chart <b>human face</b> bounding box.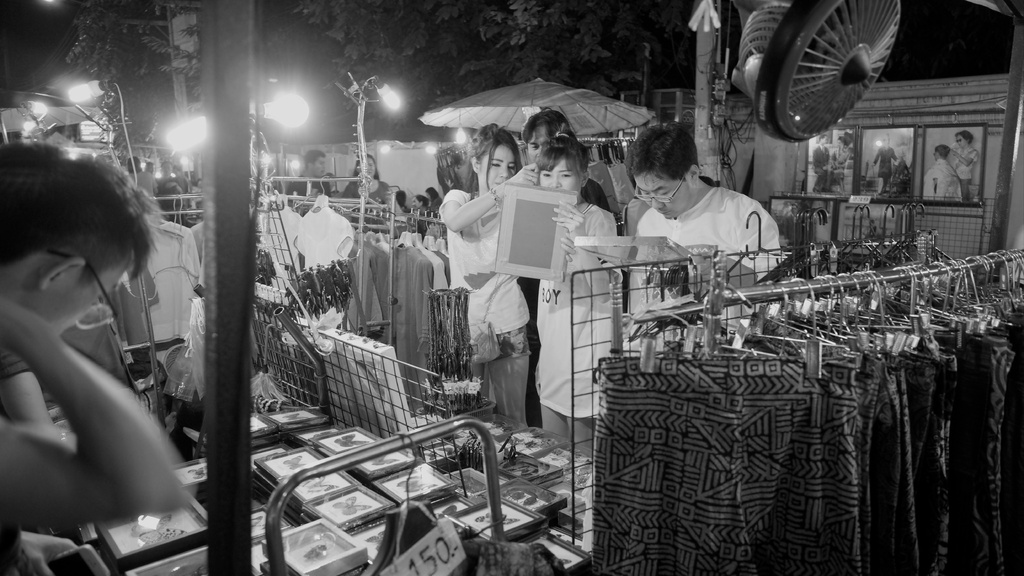
Charted: rect(541, 163, 582, 190).
